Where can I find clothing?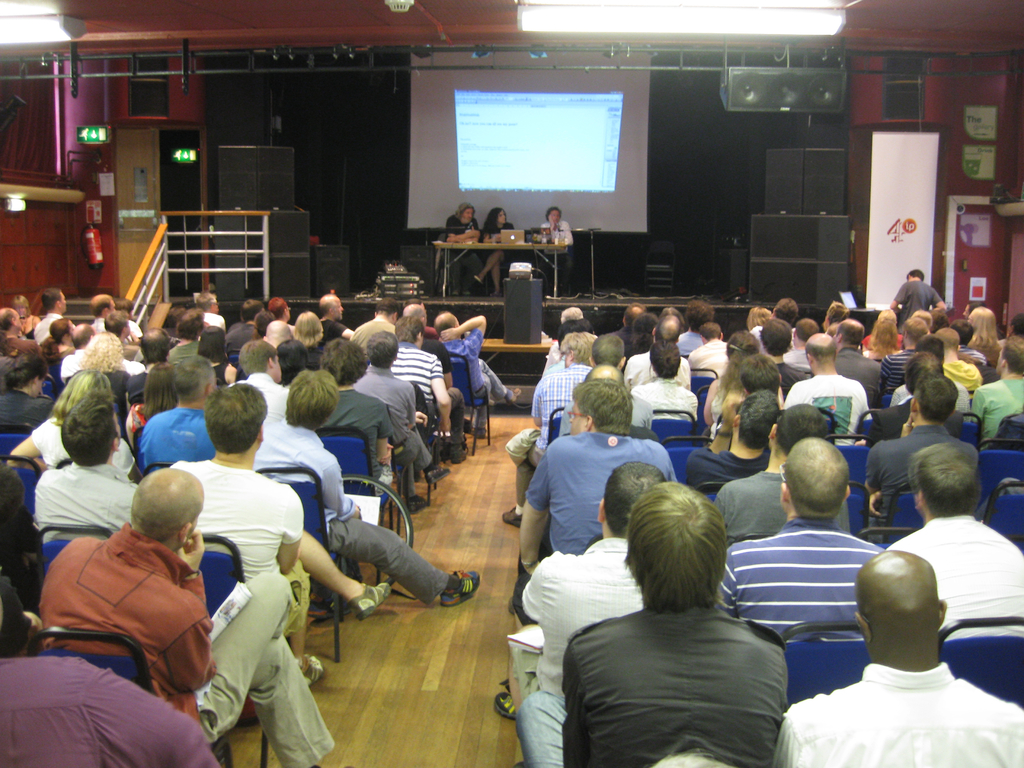
You can find it at Rect(166, 459, 315, 632).
